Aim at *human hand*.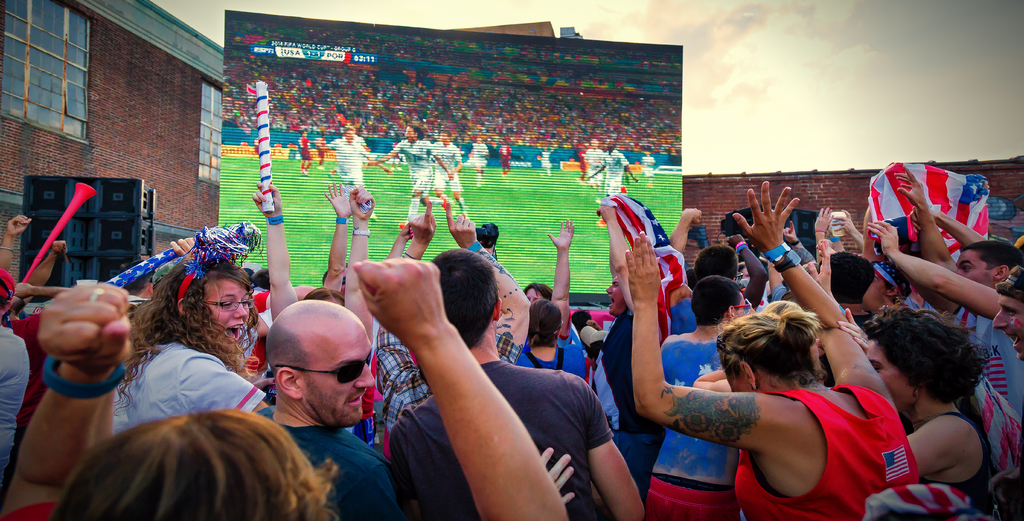
Aimed at 833/208/859/237.
